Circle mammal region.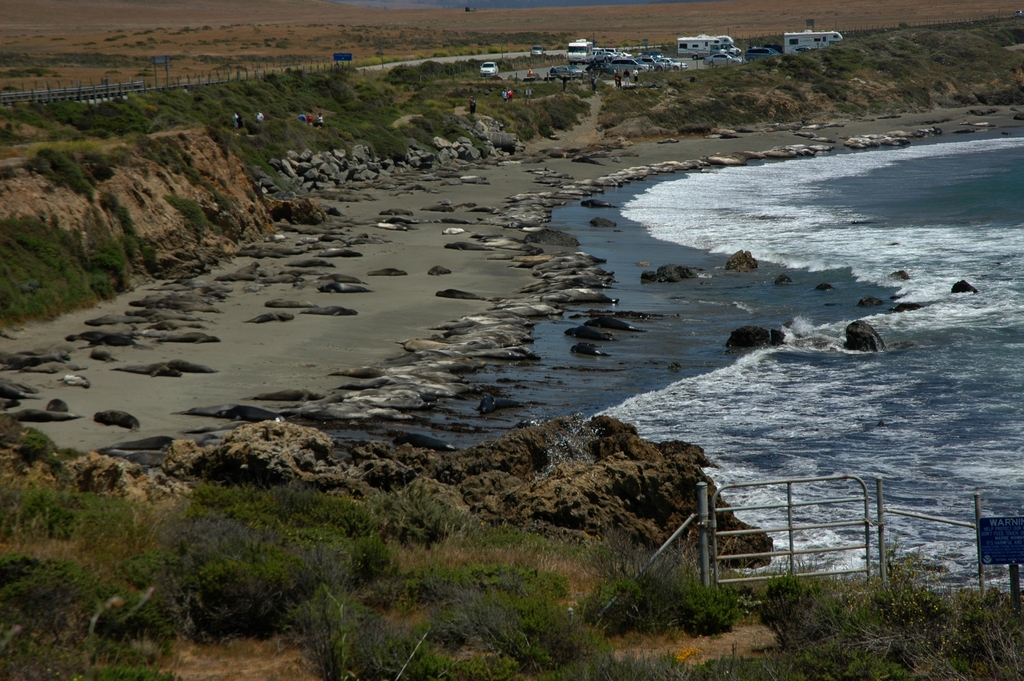
Region: <bbox>505, 89, 513, 104</bbox>.
